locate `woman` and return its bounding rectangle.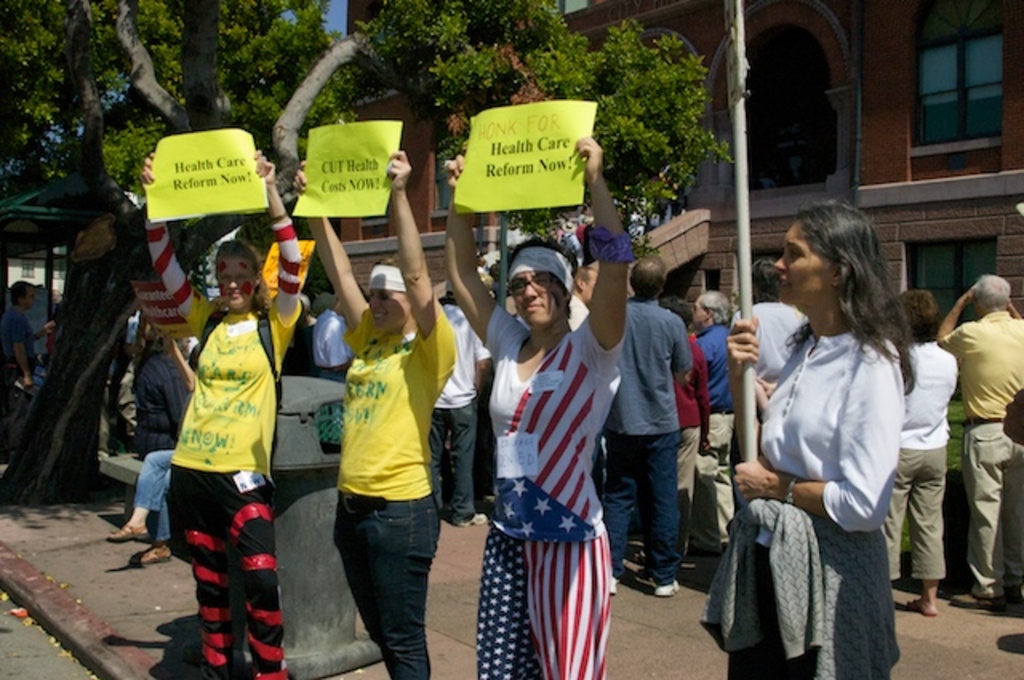
(x1=442, y1=136, x2=635, y2=678).
